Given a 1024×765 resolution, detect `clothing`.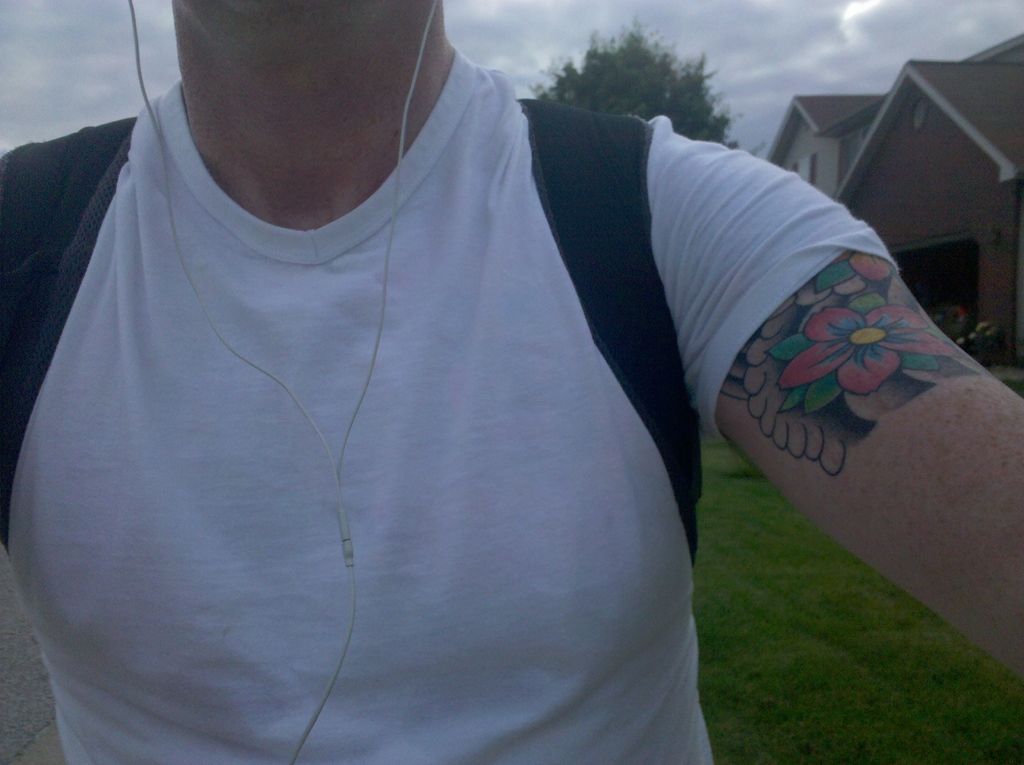
box=[42, 54, 933, 740].
